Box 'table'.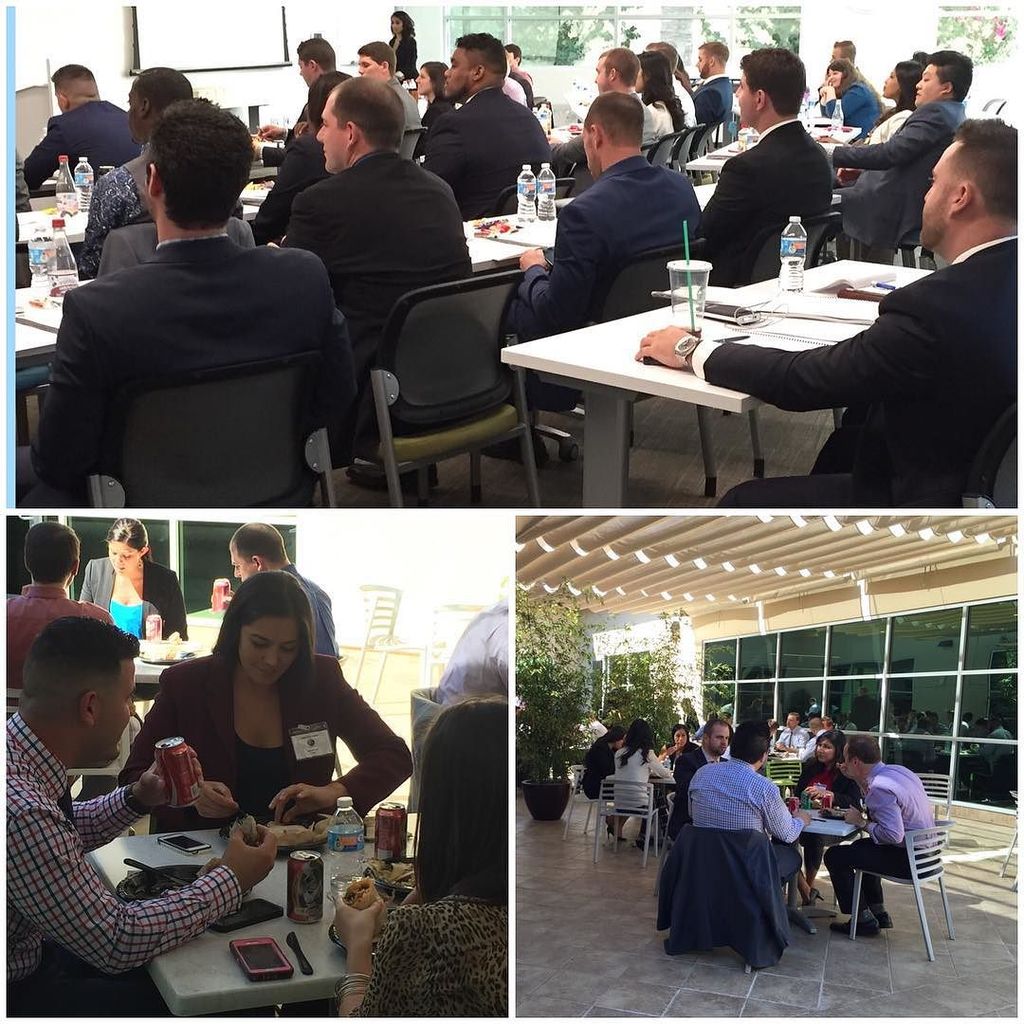
rect(18, 230, 540, 291).
